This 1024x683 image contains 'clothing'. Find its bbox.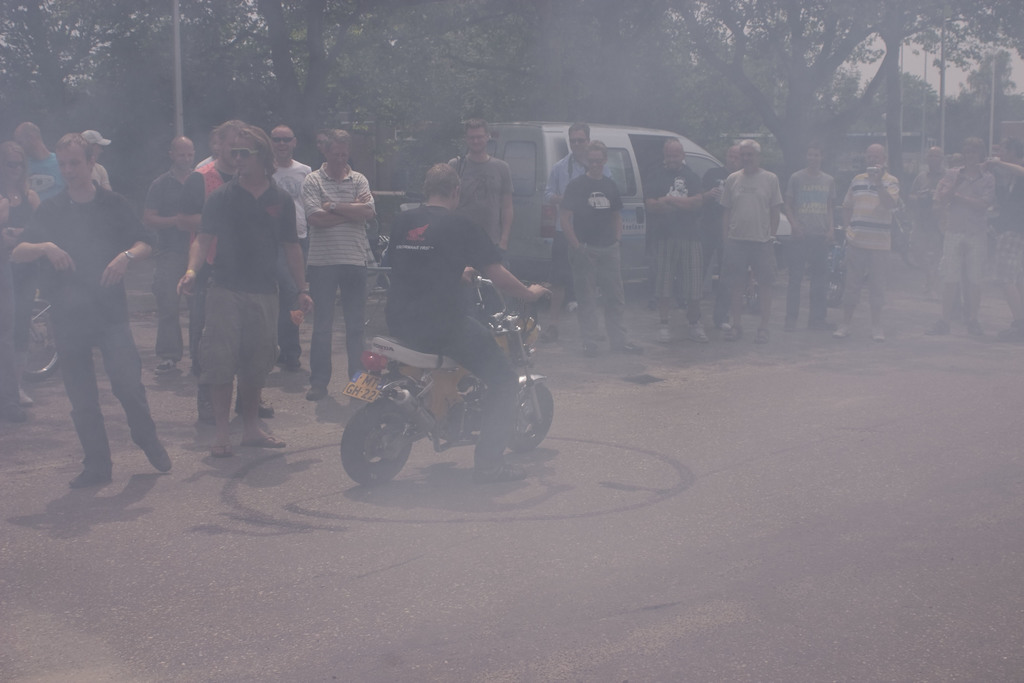
crop(197, 152, 223, 193).
